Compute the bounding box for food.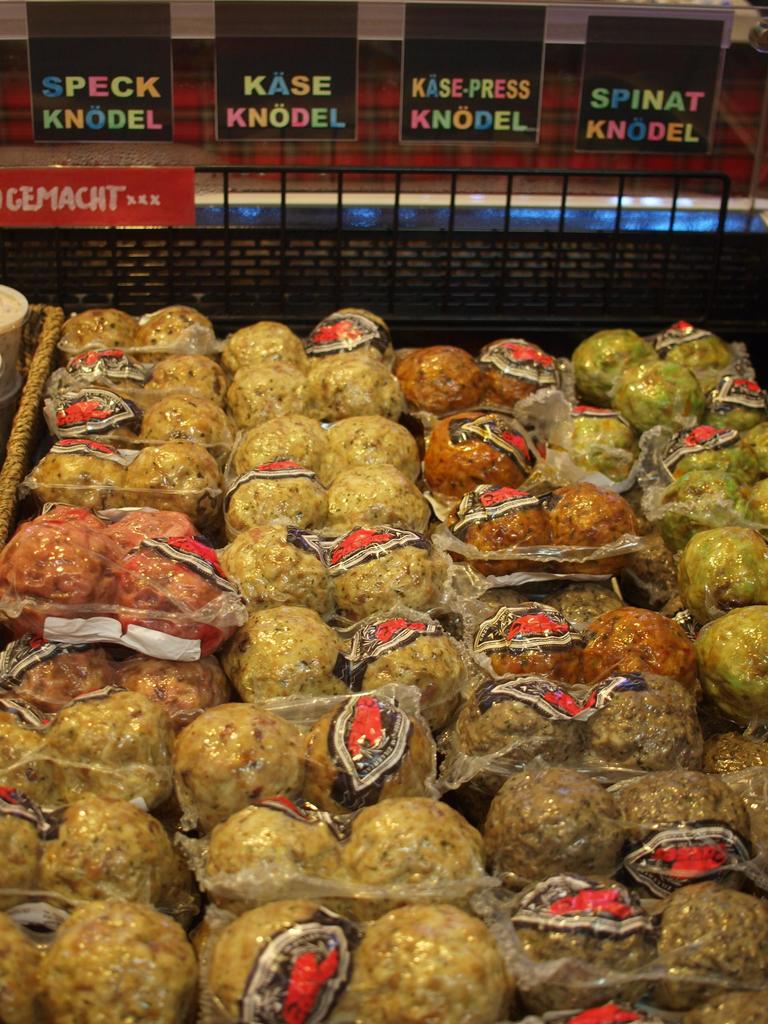
x1=581 y1=607 x2=694 y2=690.
